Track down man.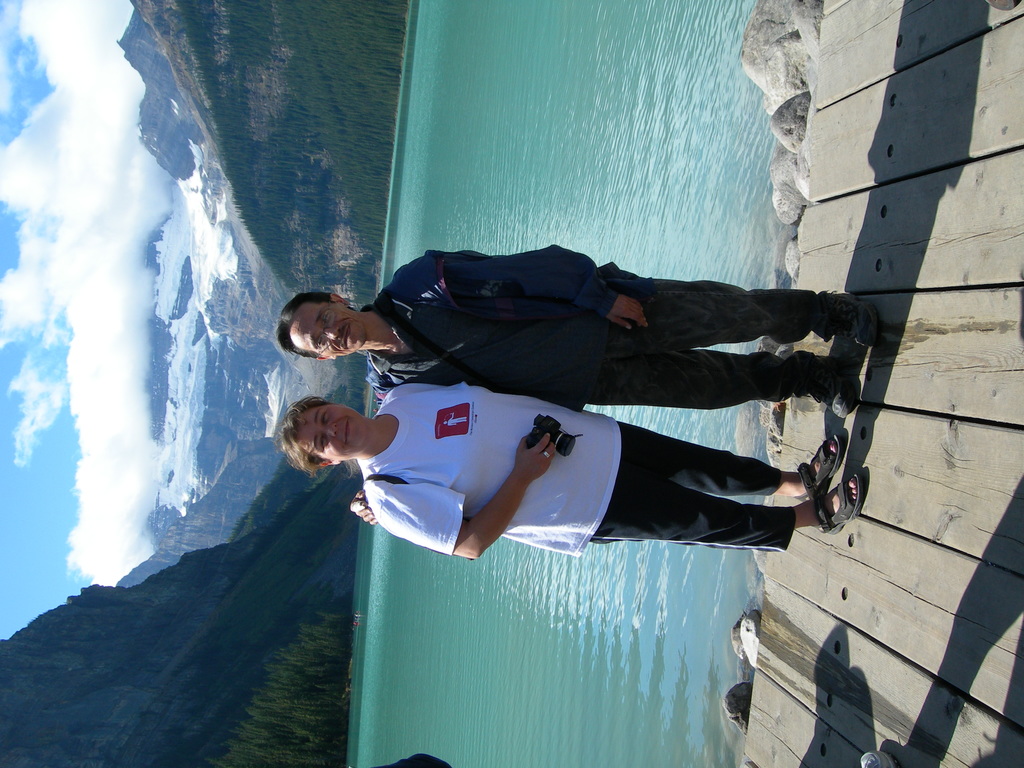
Tracked to [left=278, top=238, right=886, bottom=424].
